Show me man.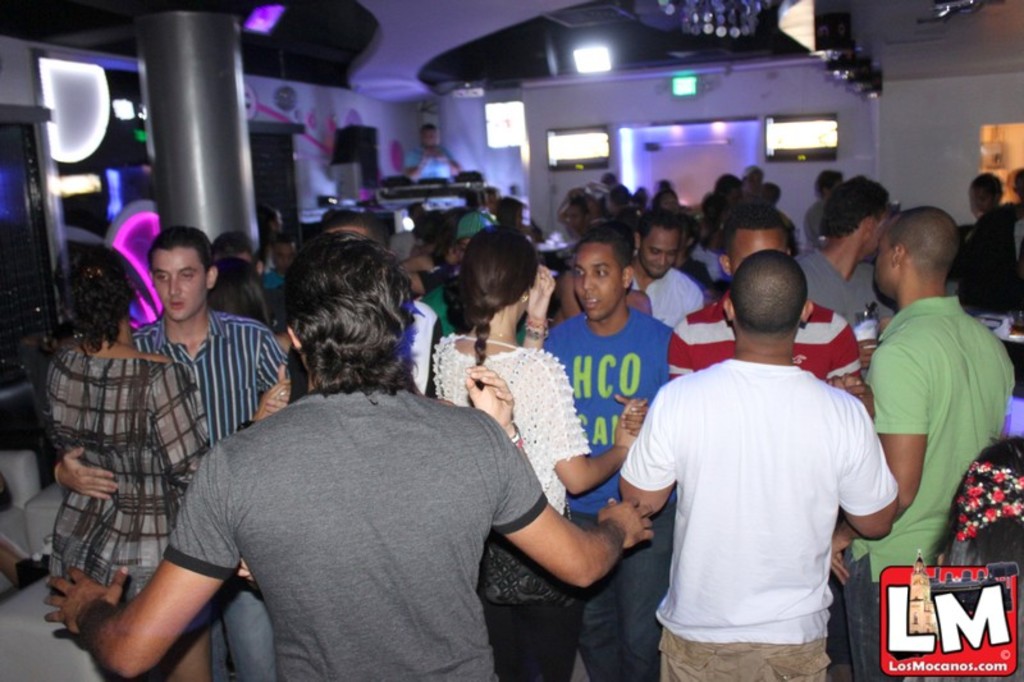
man is here: locate(46, 228, 662, 681).
